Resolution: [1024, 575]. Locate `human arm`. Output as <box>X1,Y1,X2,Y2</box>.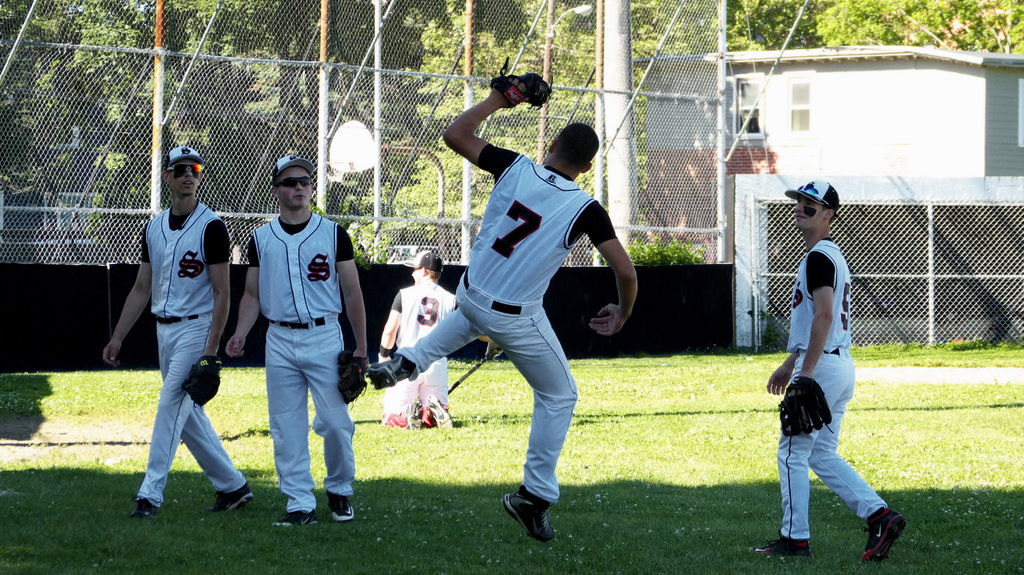
<box>578,198,641,331</box>.
